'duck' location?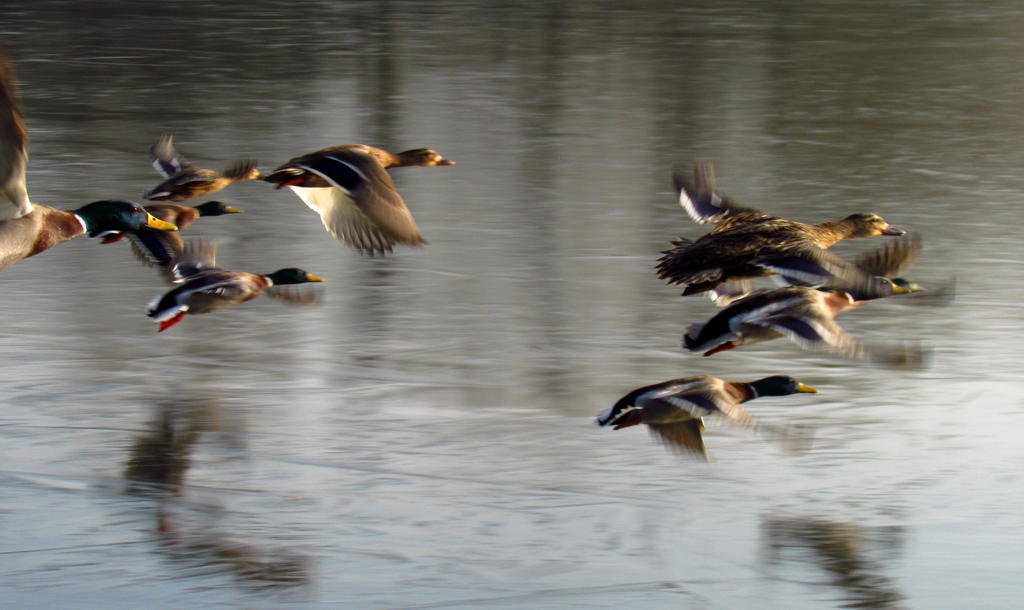
{"left": 0, "top": 54, "right": 180, "bottom": 289}
